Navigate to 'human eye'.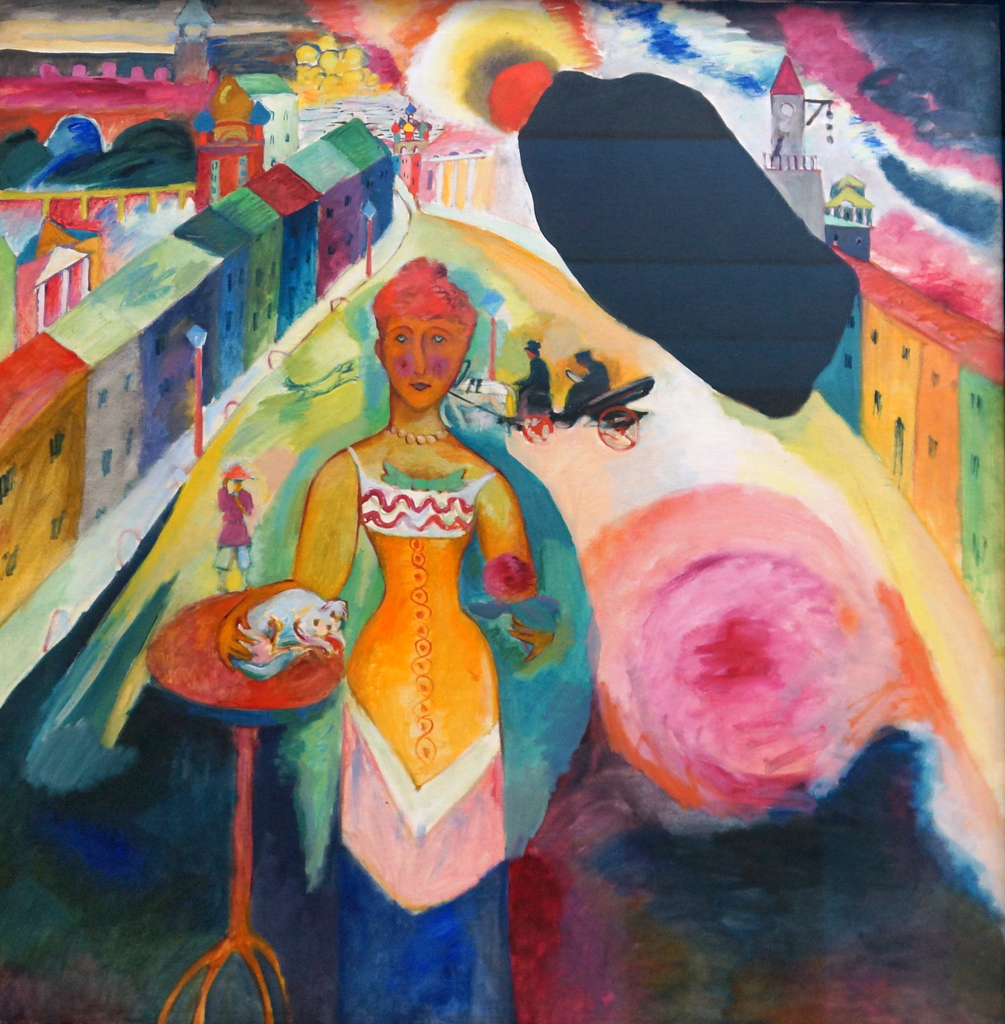
Navigation target: <bbox>430, 332, 448, 346</bbox>.
